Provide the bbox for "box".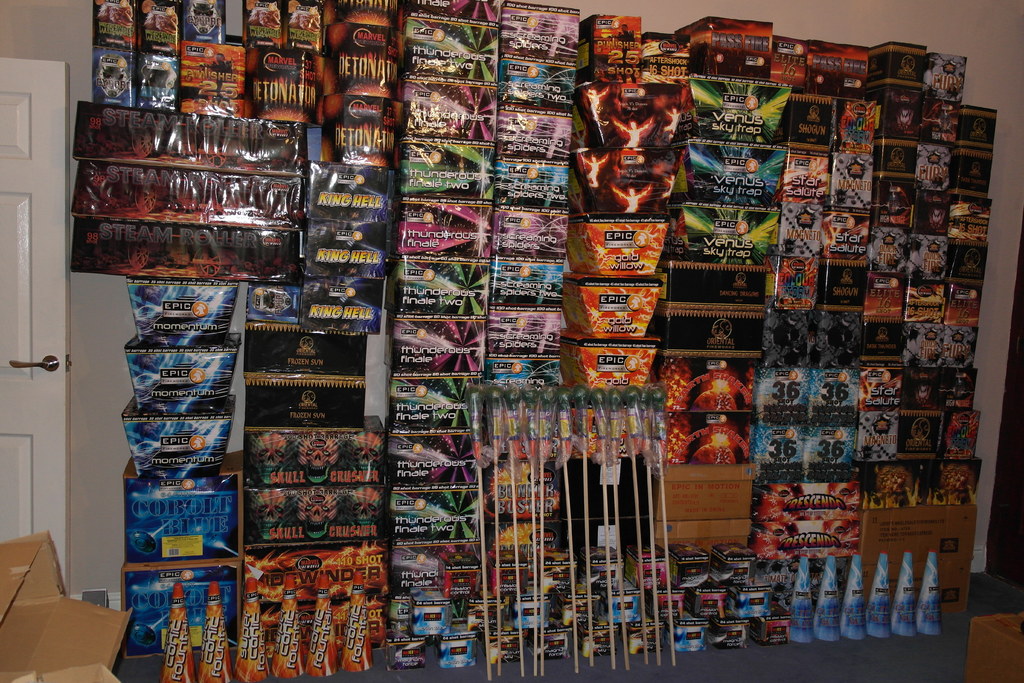
74, 99, 310, 177.
